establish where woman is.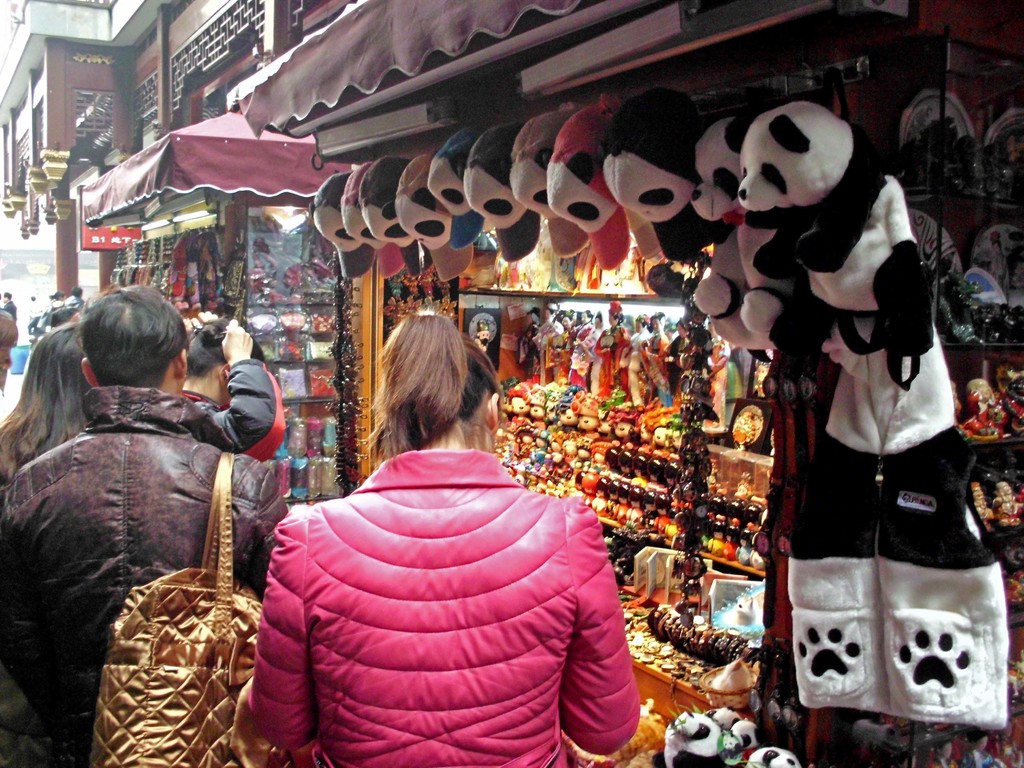
Established at left=186, top=312, right=289, bottom=468.
